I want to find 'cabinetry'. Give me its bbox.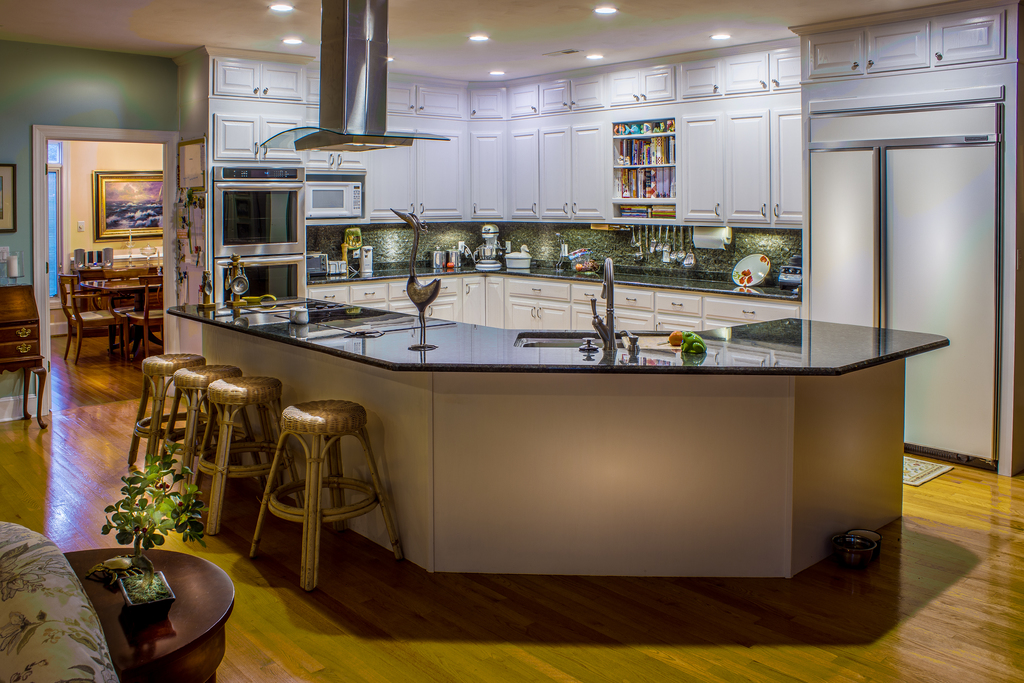
[467,85,508,120].
